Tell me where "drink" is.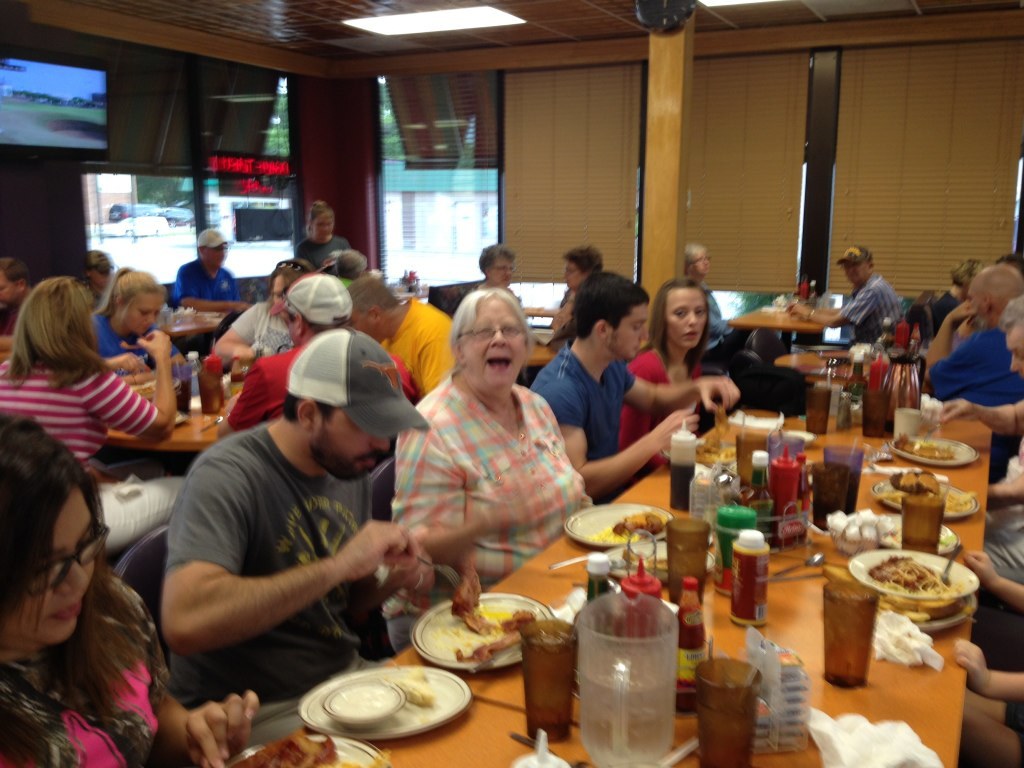
"drink" is at box=[696, 697, 754, 767].
